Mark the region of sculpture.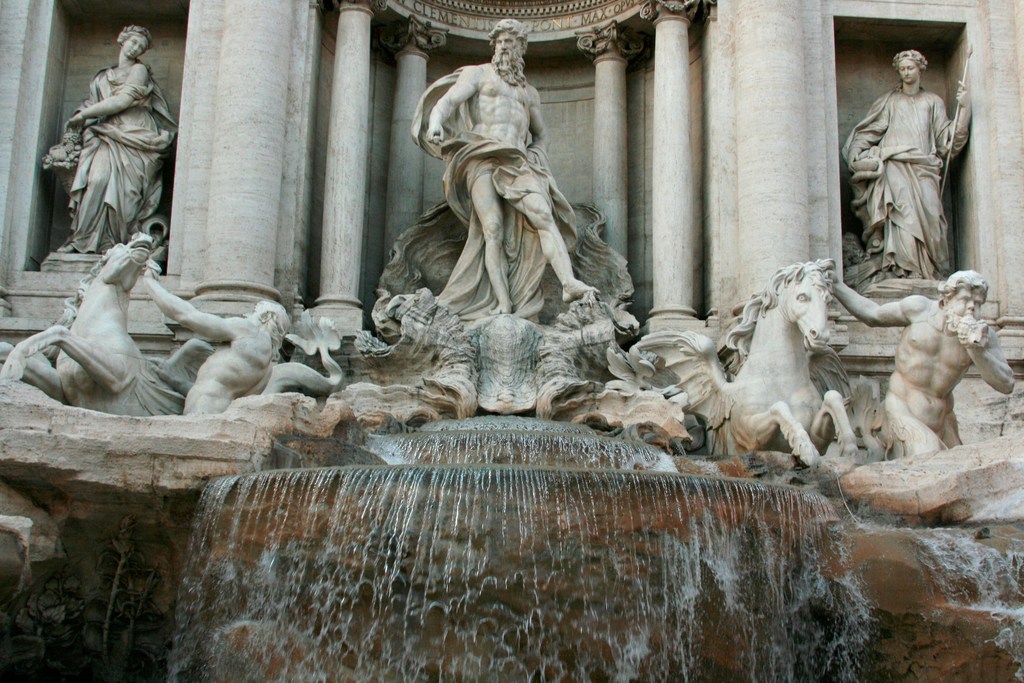
Region: box=[845, 47, 973, 283].
